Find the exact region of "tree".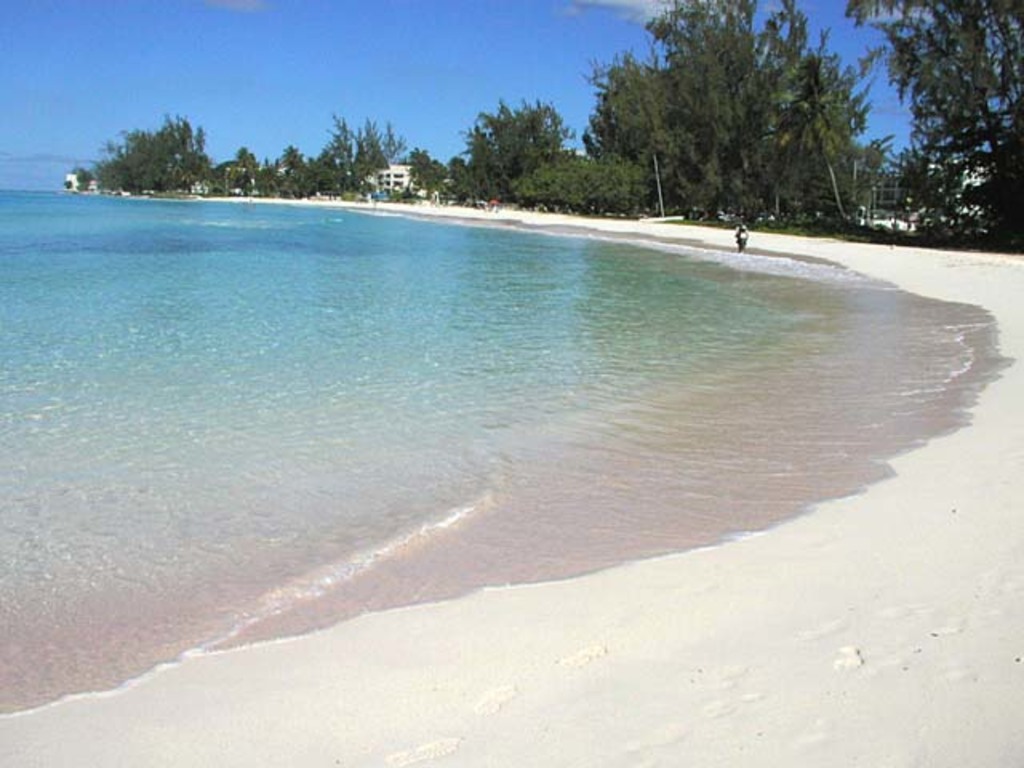
Exact region: <region>82, 101, 216, 187</region>.
